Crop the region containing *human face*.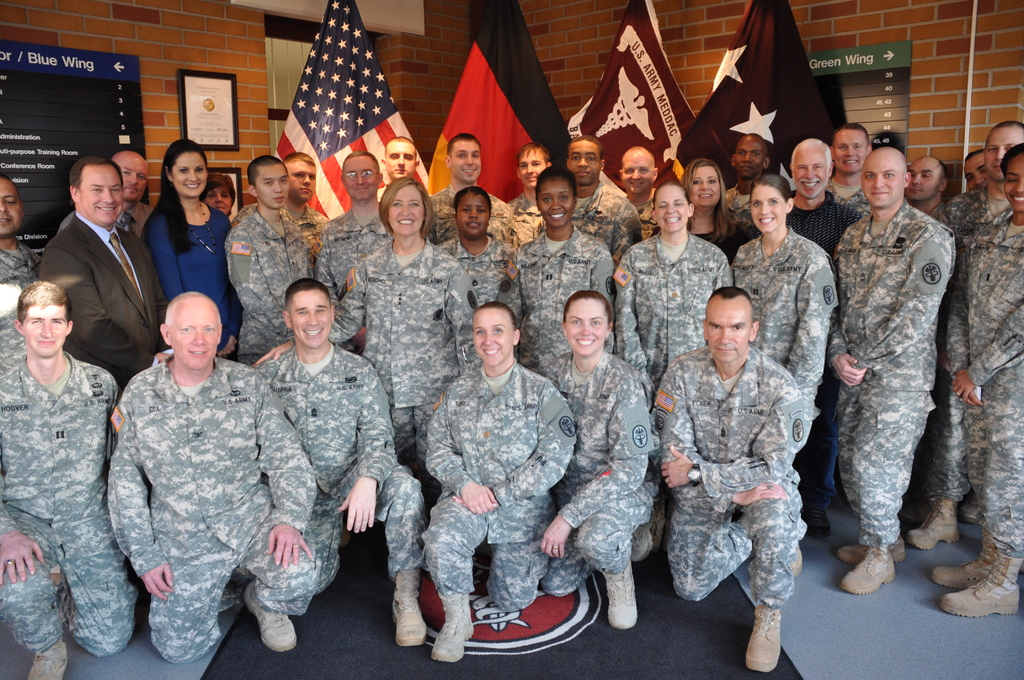
Crop region: {"left": 652, "top": 182, "right": 691, "bottom": 234}.
